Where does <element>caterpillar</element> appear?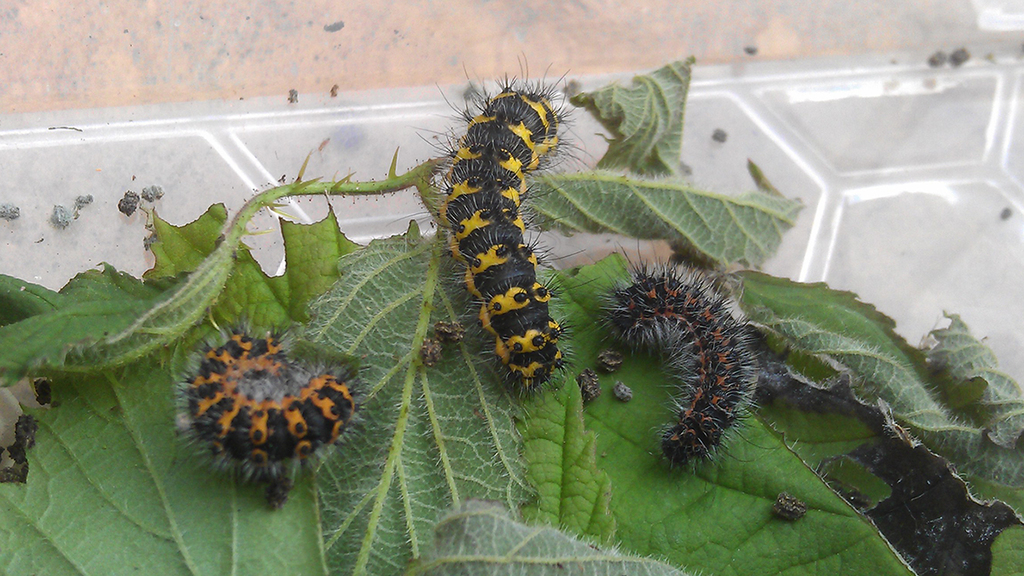
Appears at select_region(168, 316, 368, 493).
